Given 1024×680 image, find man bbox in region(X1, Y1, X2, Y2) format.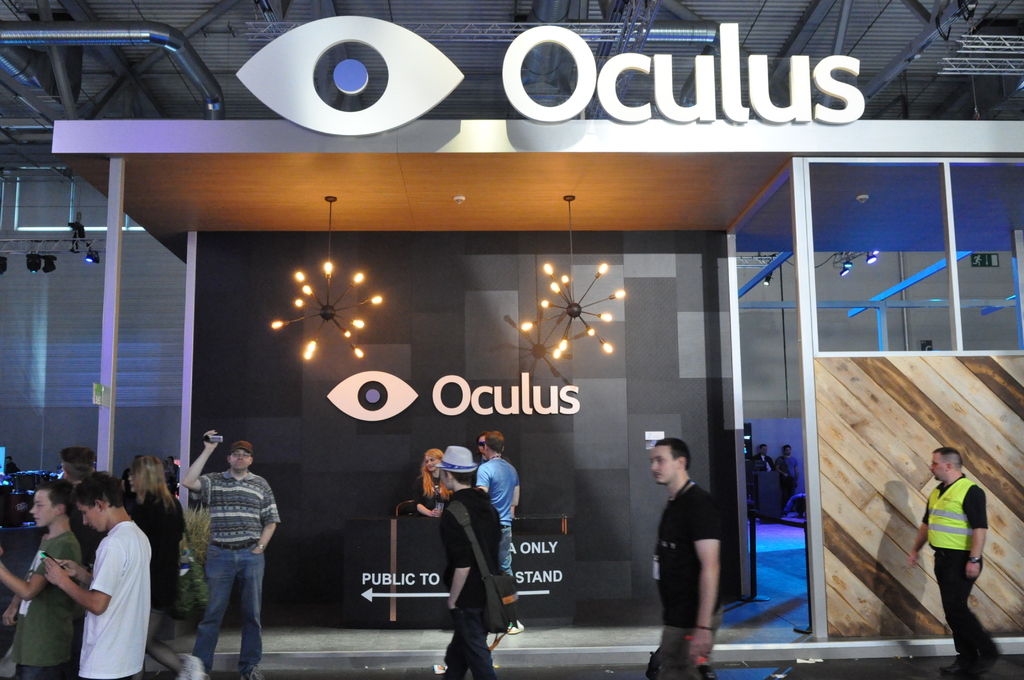
region(474, 428, 525, 633).
